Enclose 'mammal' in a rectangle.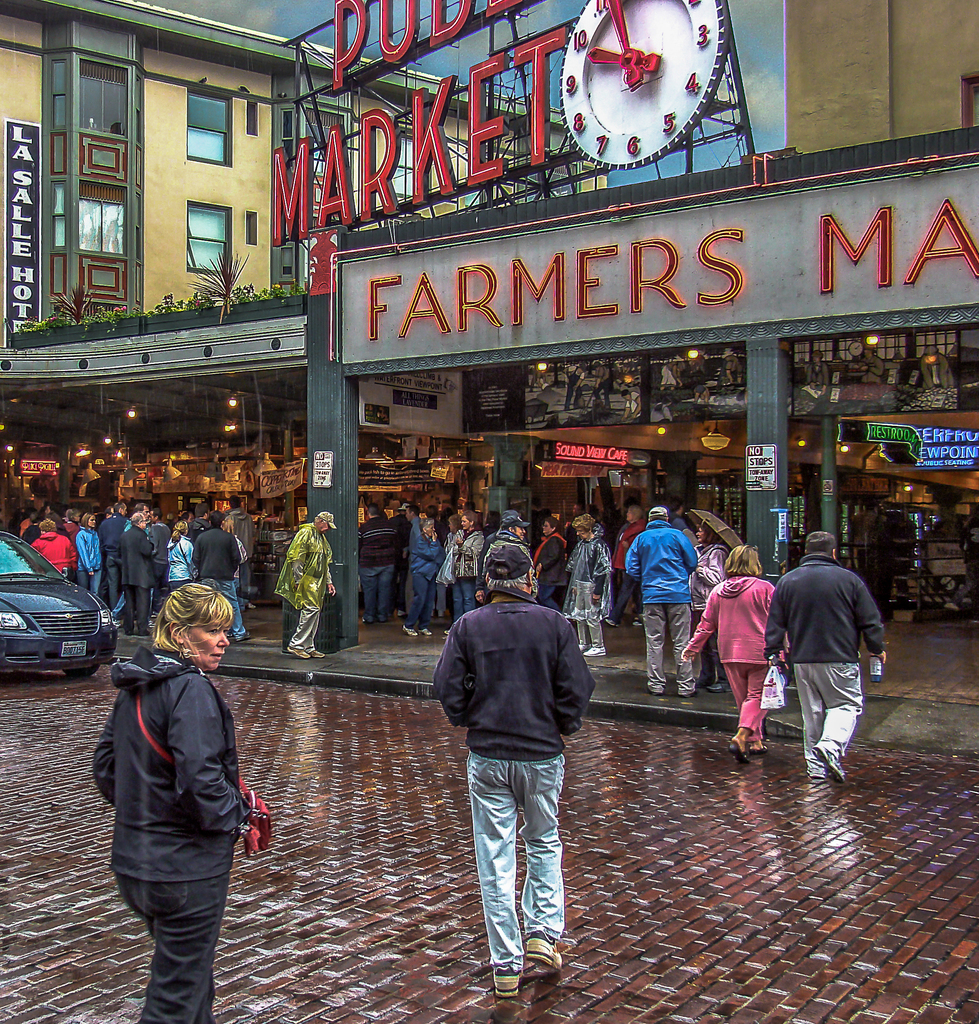
691,519,731,694.
